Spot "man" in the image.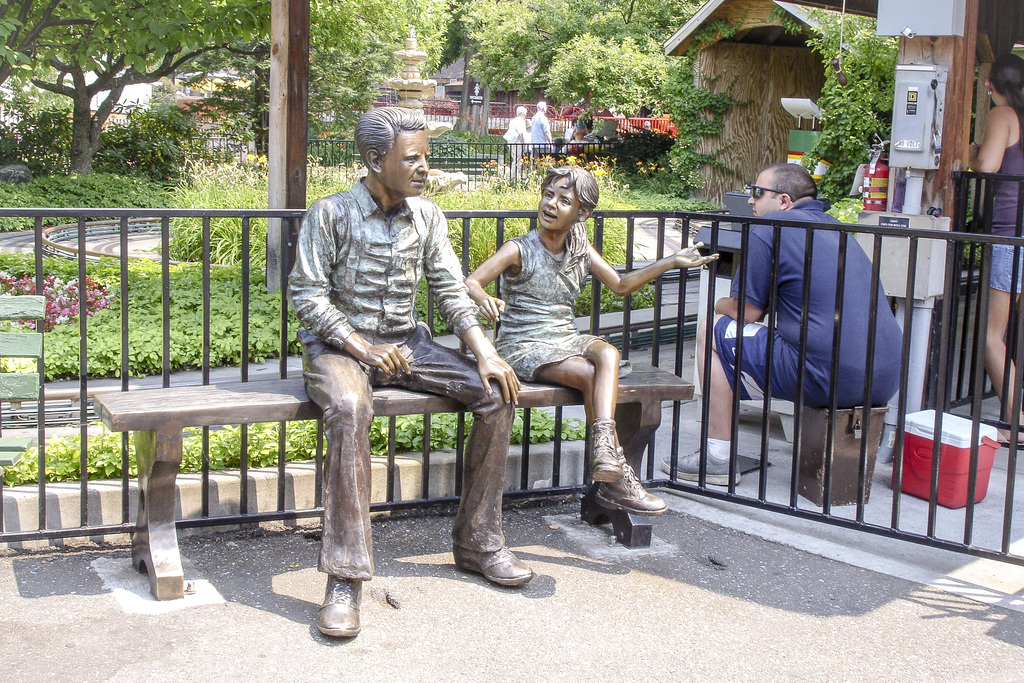
"man" found at {"x1": 292, "y1": 106, "x2": 536, "y2": 635}.
